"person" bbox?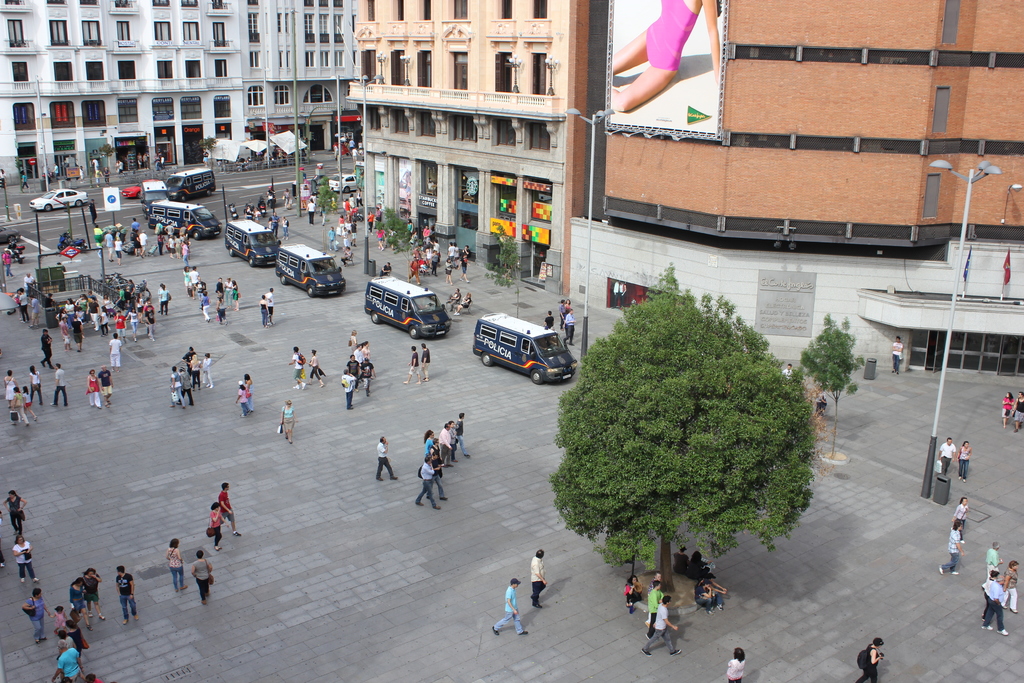
rect(207, 503, 225, 544)
